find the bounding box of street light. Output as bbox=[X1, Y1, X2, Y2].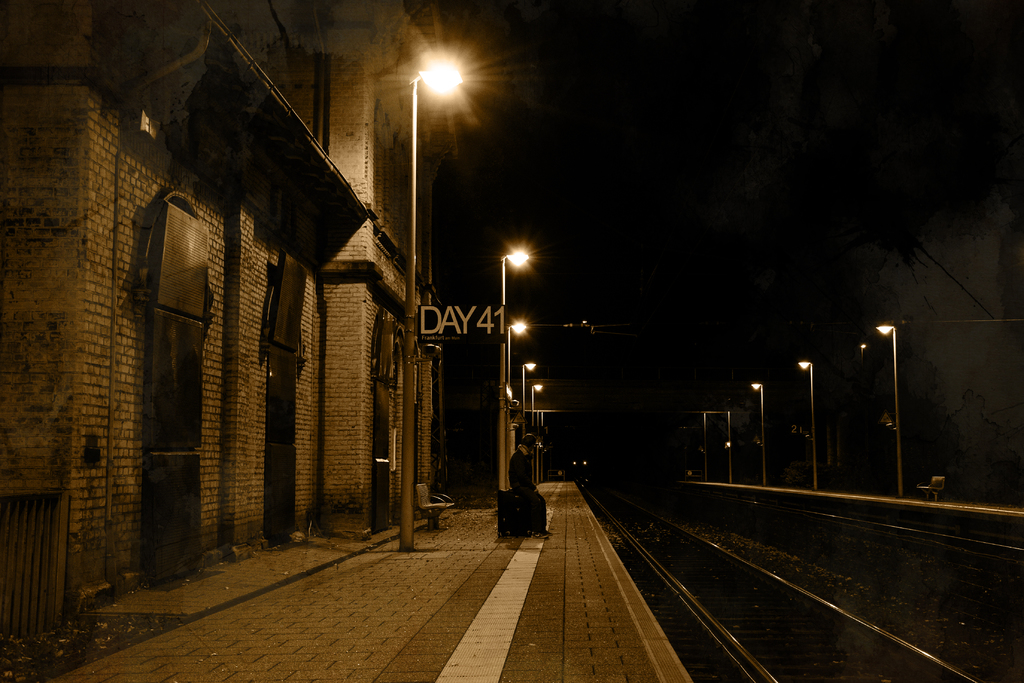
bbox=[792, 359, 816, 491].
